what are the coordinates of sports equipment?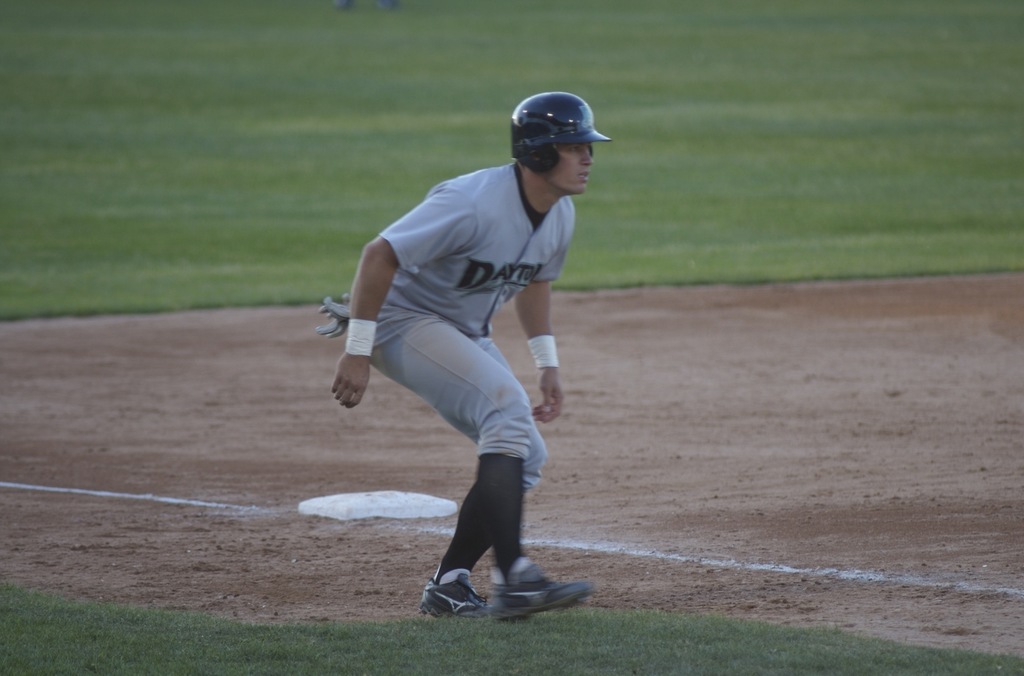
crop(511, 93, 606, 170).
